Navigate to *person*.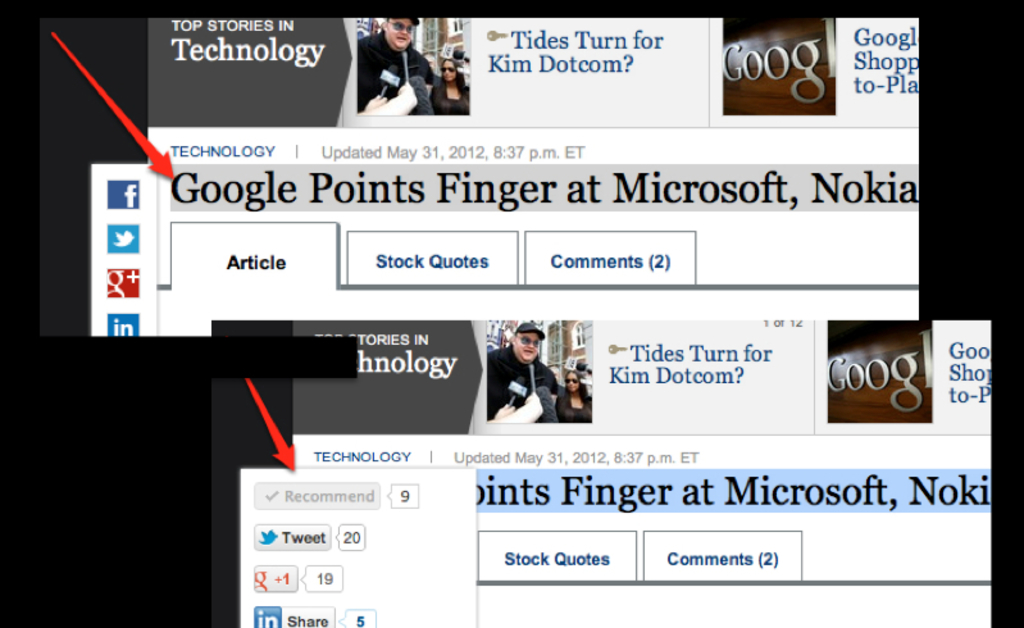
Navigation target: 560 370 591 423.
